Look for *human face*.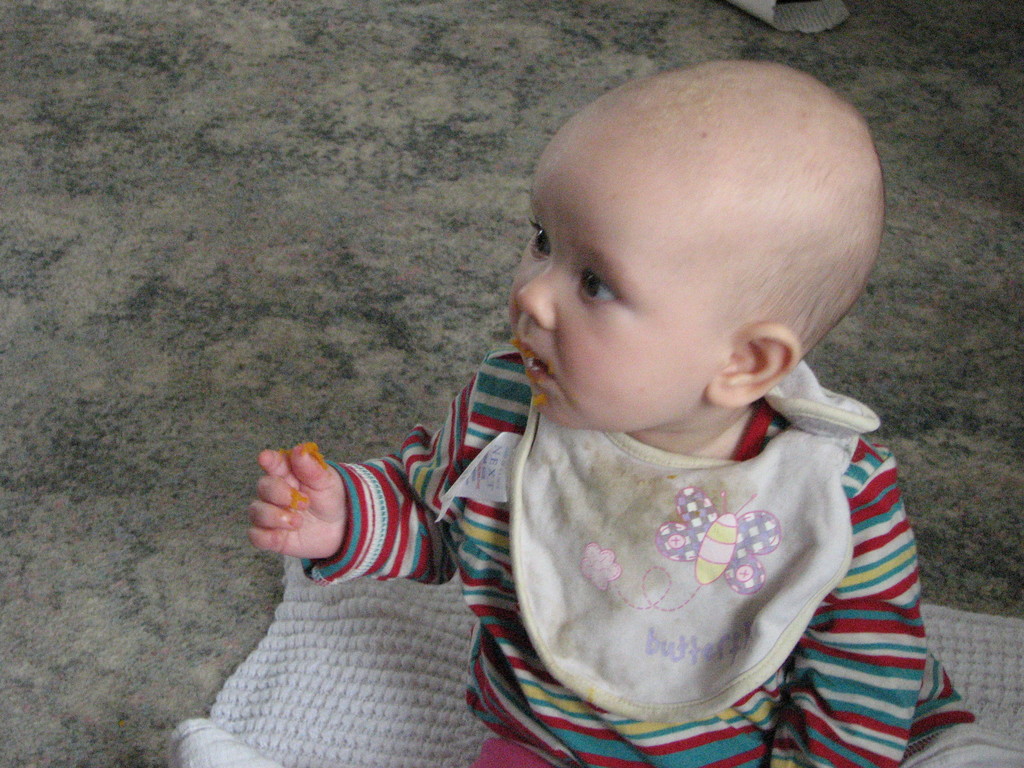
Found: 505, 134, 706, 428.
